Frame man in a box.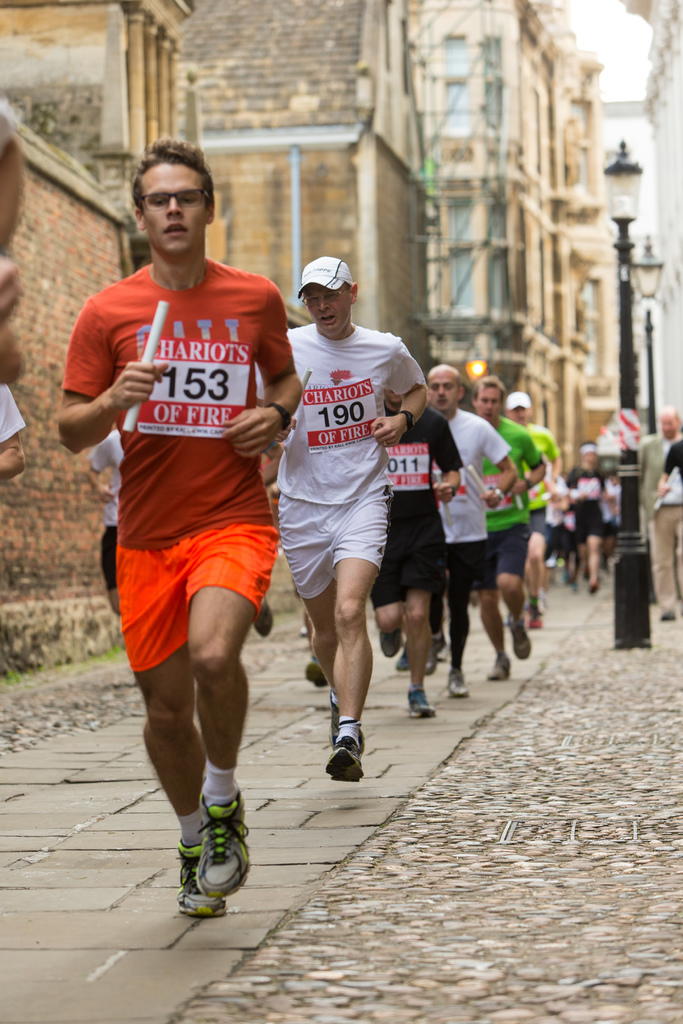
region(259, 254, 432, 782).
